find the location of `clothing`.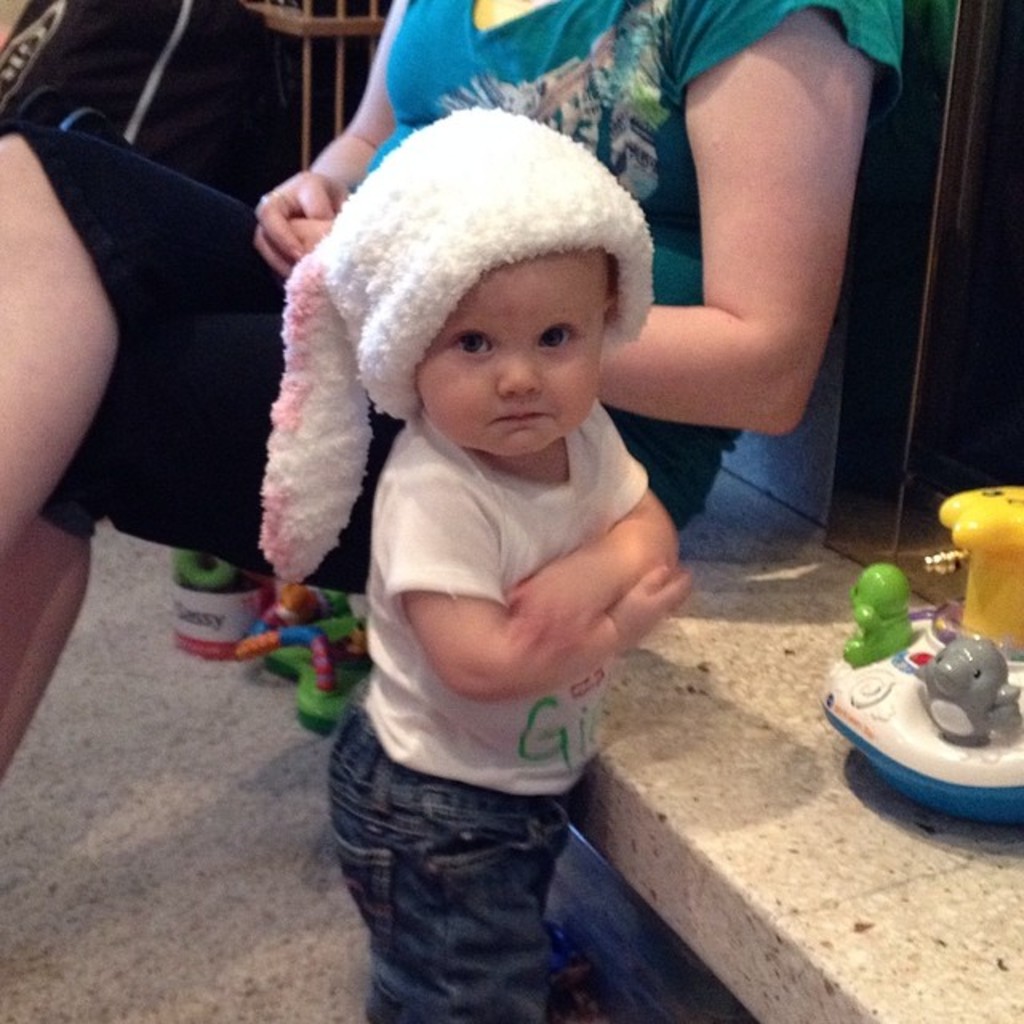
Location: rect(355, 416, 648, 790).
